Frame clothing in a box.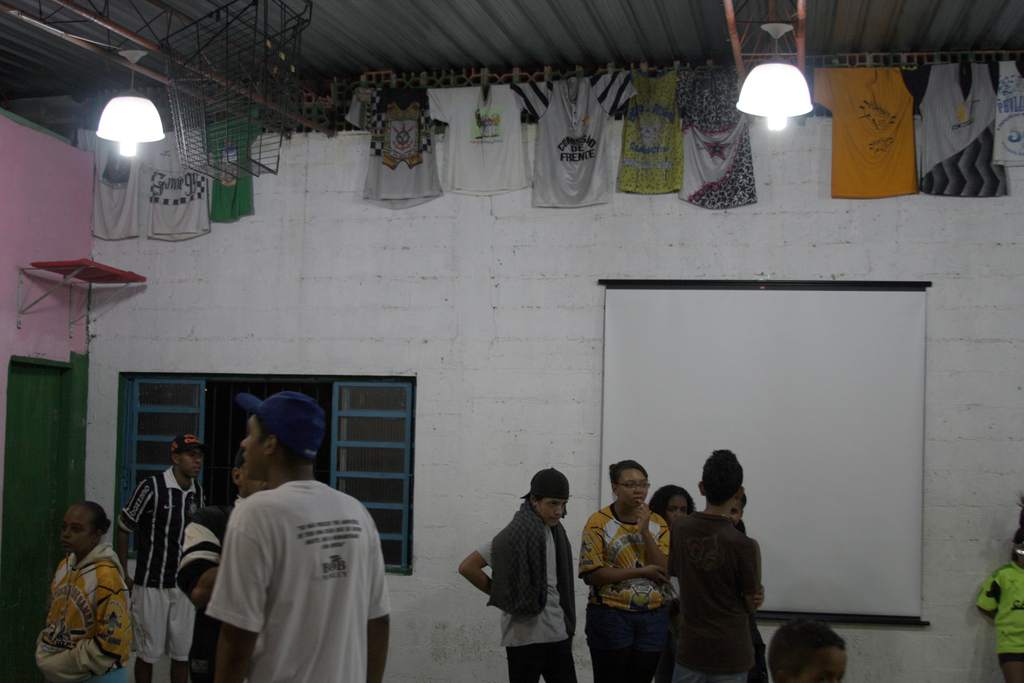
pyautogui.locateOnScreen(978, 558, 1023, 680).
